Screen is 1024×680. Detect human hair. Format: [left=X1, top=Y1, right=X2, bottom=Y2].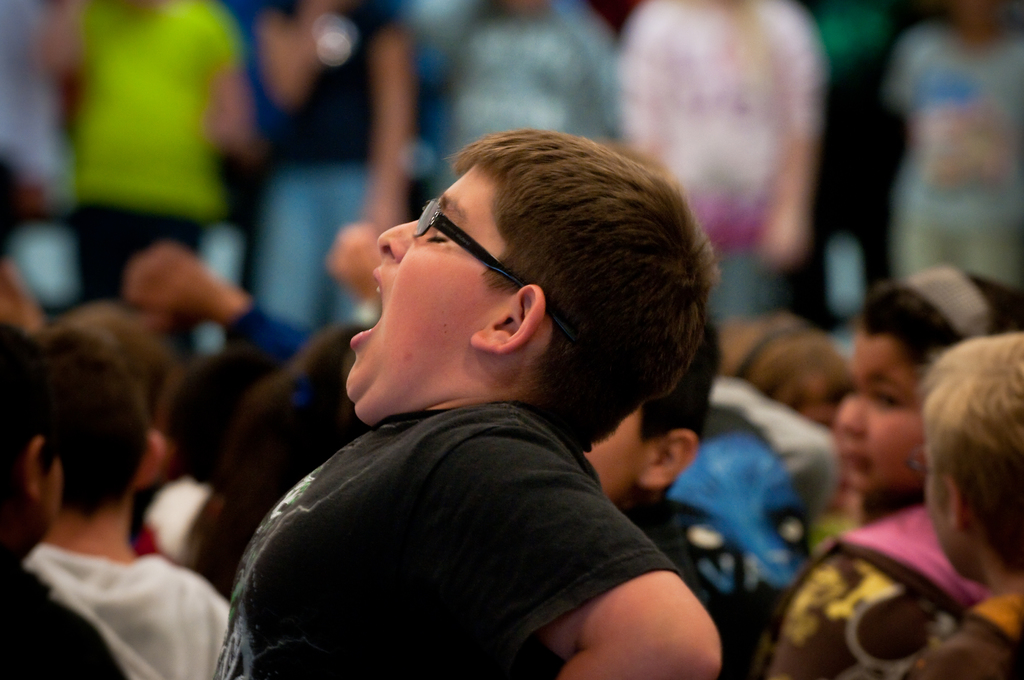
[left=156, top=344, right=279, bottom=485].
